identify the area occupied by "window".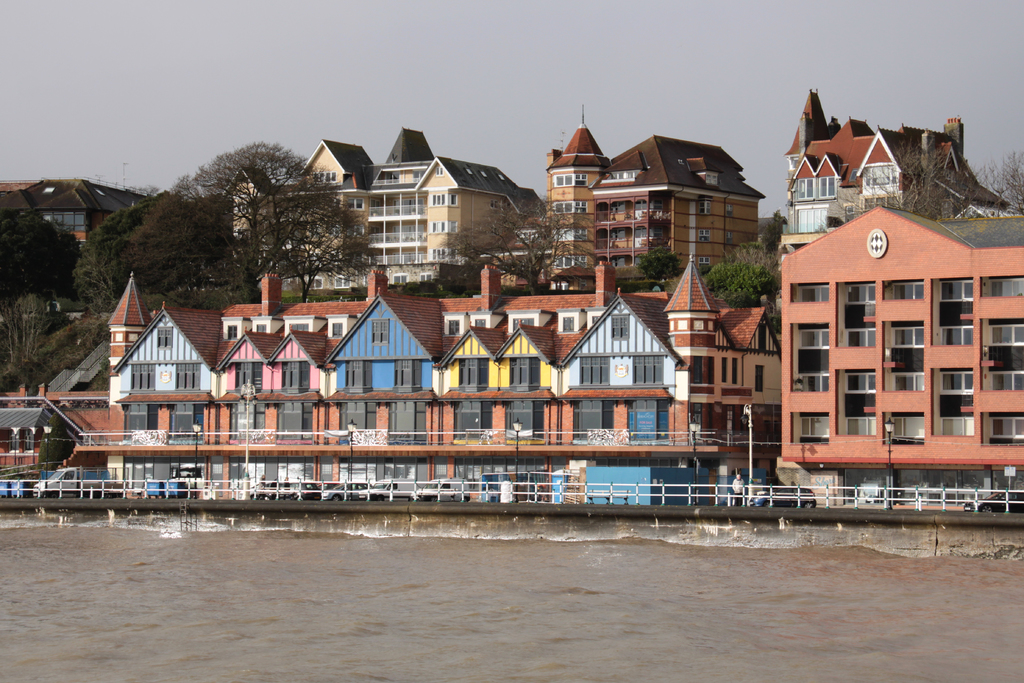
Area: [left=699, top=229, right=708, bottom=241].
